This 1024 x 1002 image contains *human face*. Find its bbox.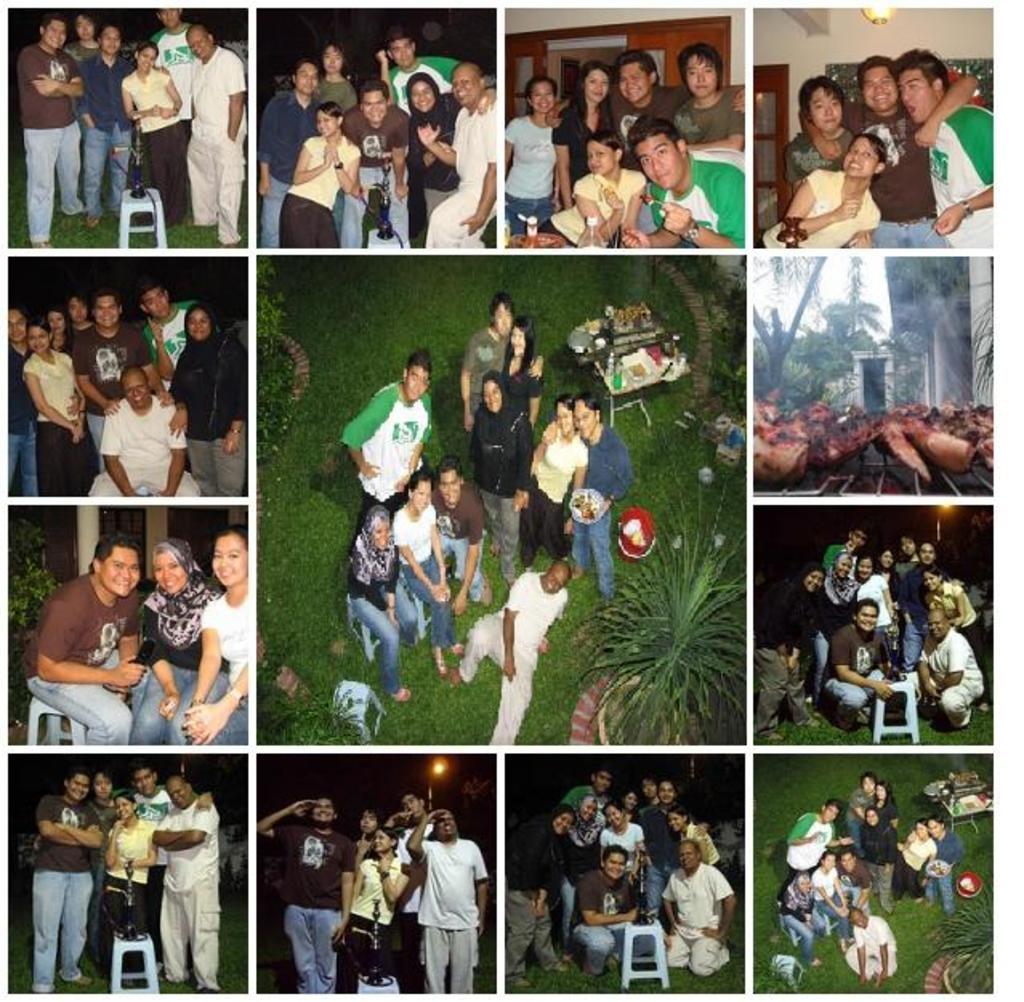
detection(95, 771, 107, 794).
